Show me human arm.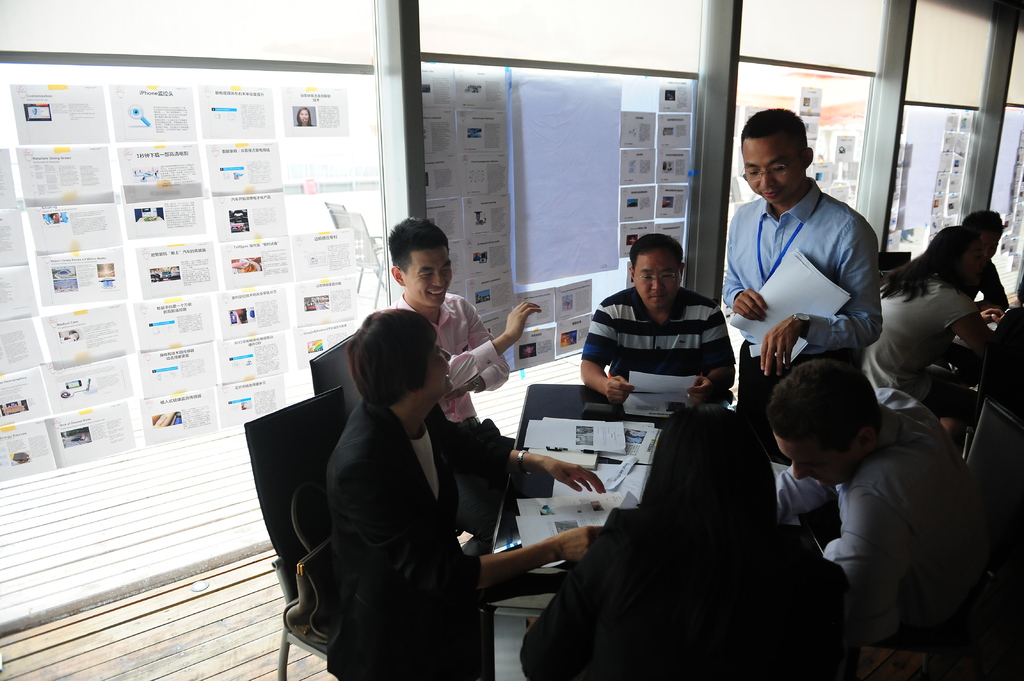
human arm is here: rect(824, 479, 926, 631).
